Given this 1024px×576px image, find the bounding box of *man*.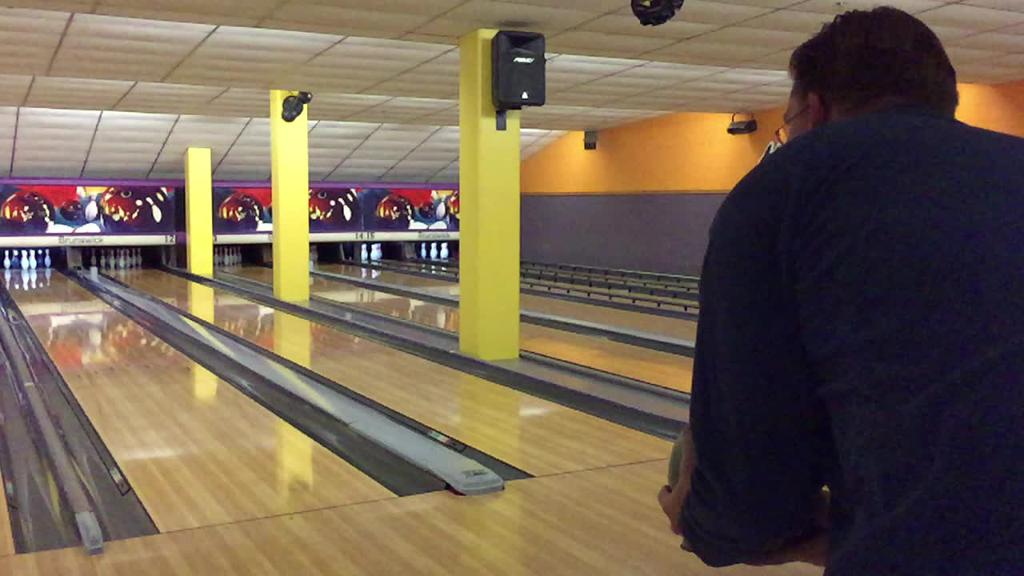
(666, 2, 1014, 549).
